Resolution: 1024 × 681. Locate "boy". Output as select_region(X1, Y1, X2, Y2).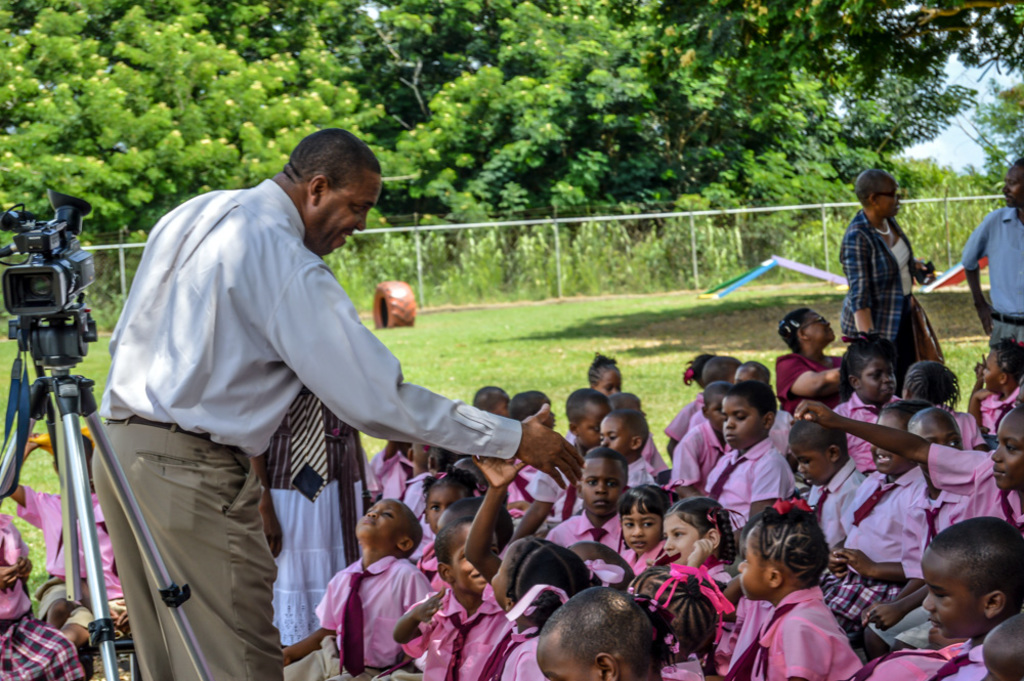
select_region(785, 408, 881, 545).
